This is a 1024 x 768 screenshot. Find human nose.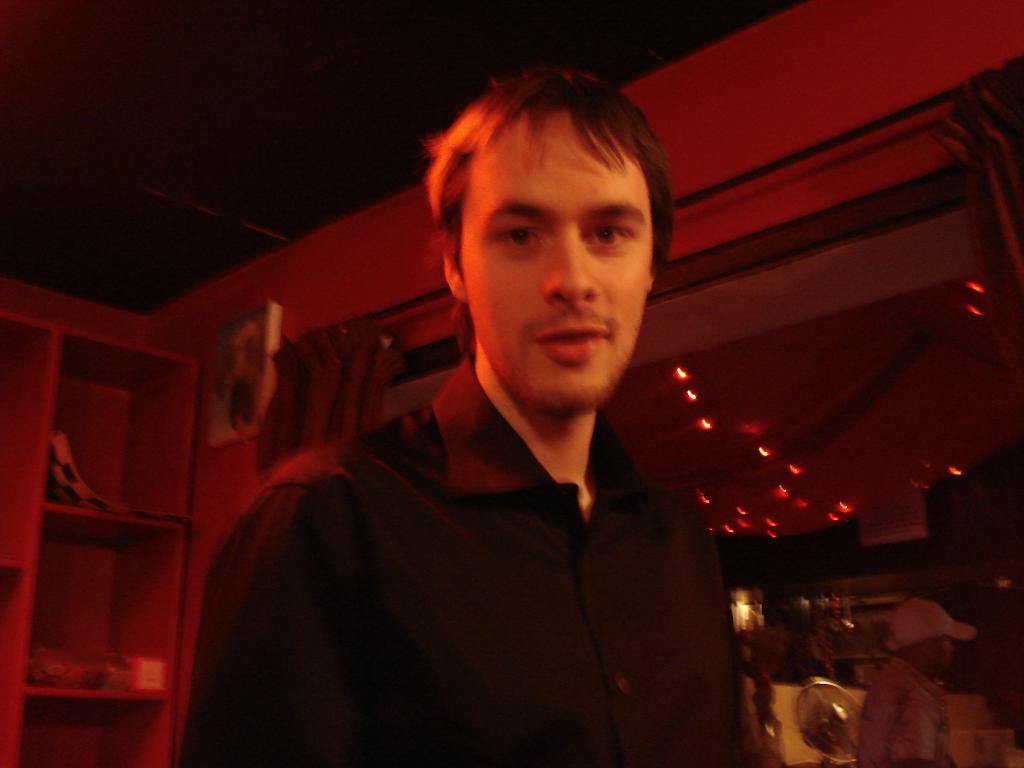
Bounding box: (x1=545, y1=233, x2=596, y2=303).
